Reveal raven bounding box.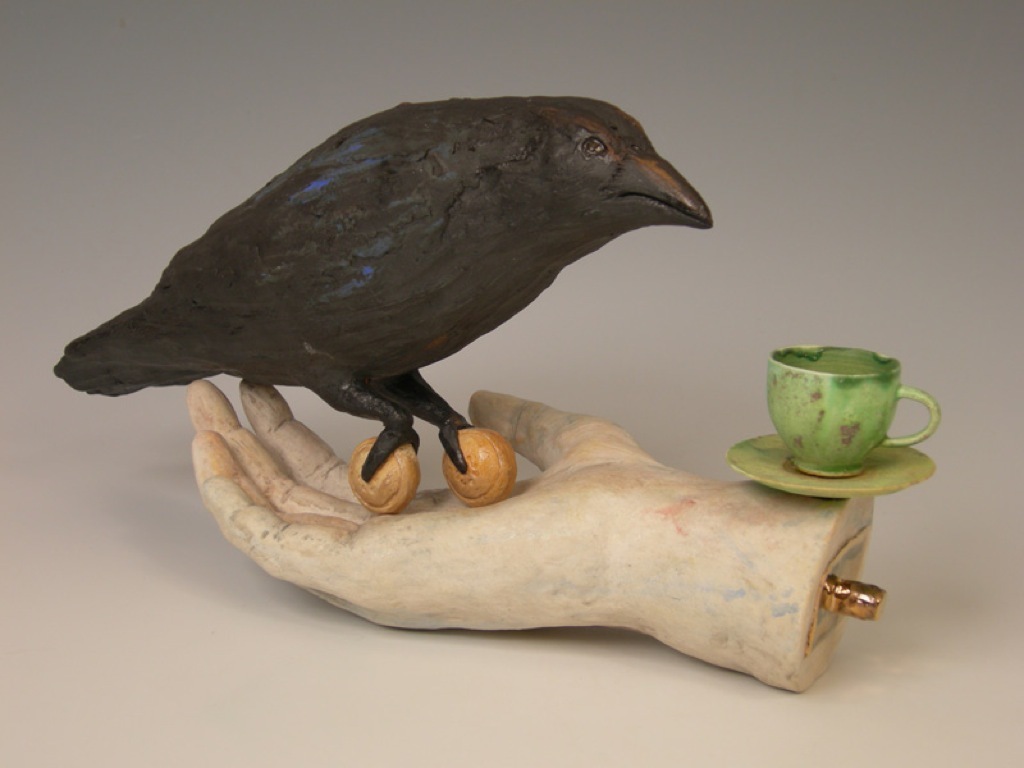
Revealed: l=68, t=105, r=766, b=509.
